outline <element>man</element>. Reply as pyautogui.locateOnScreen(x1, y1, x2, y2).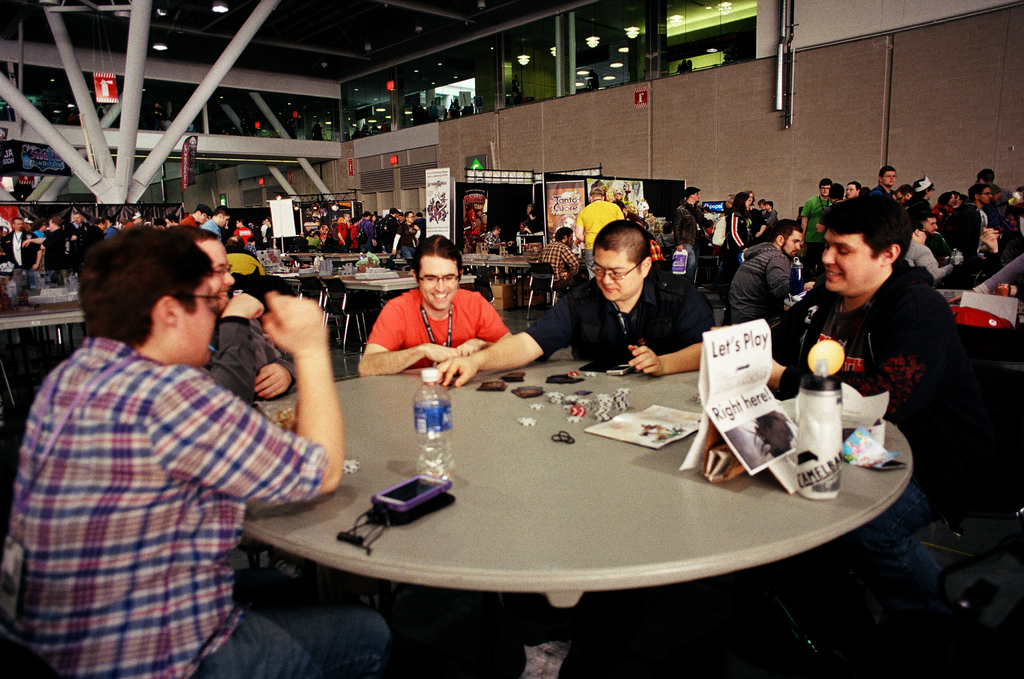
pyautogui.locateOnScreen(356, 236, 516, 375).
